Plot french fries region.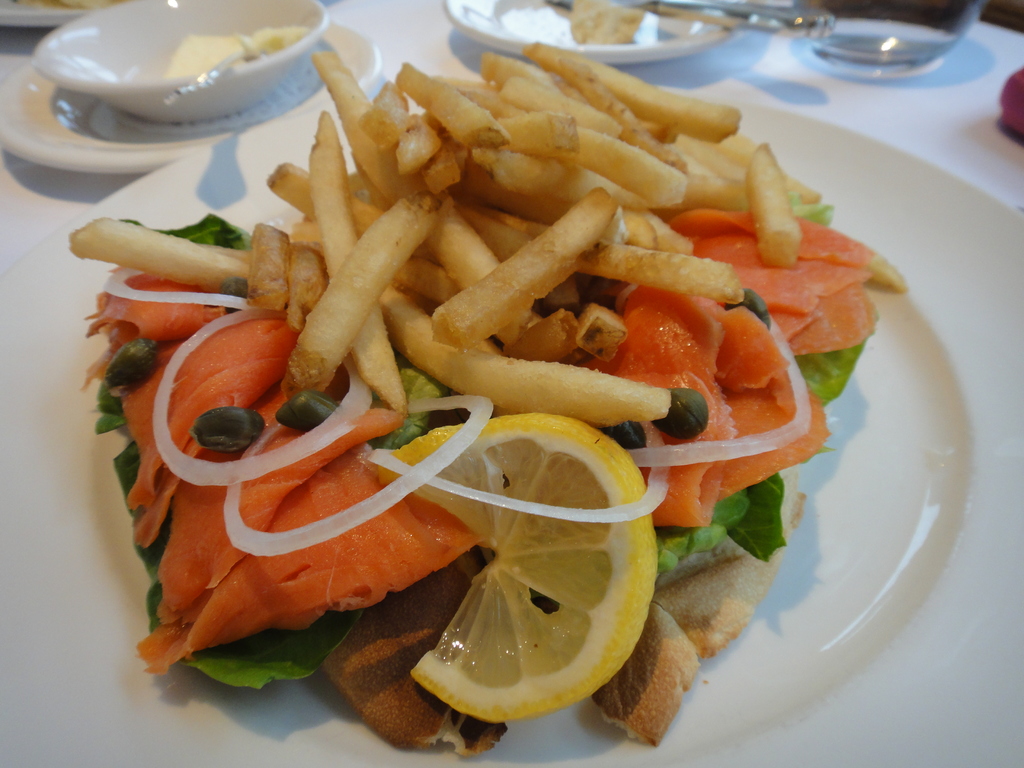
Plotted at 246 219 300 311.
